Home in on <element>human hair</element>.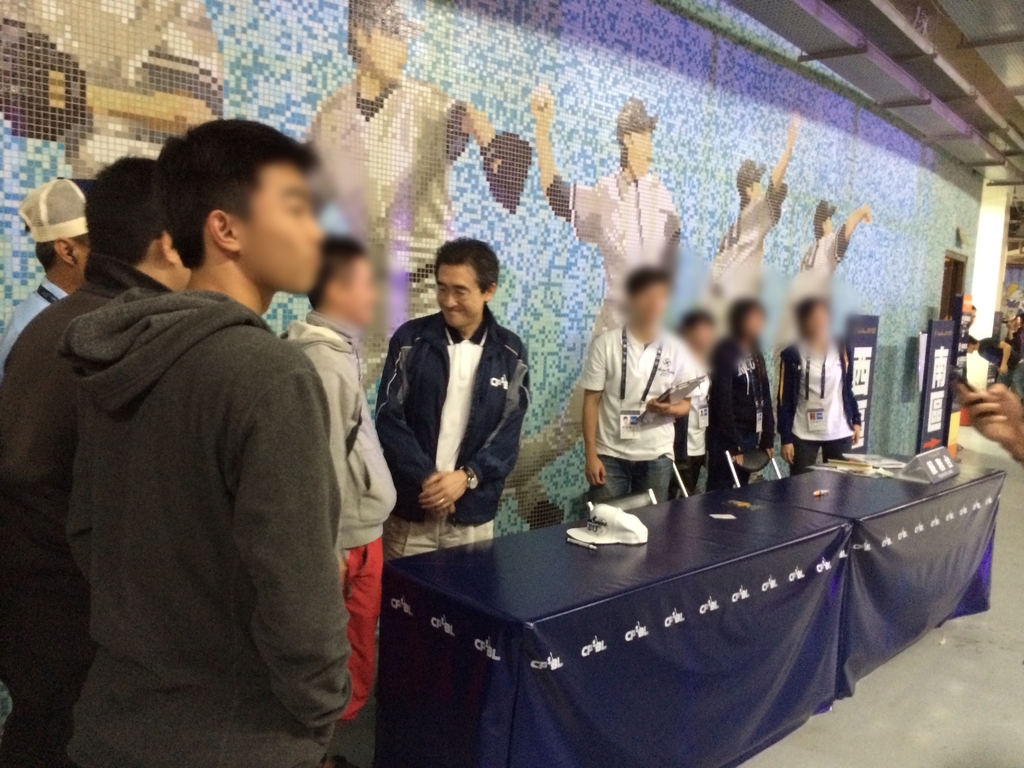
Homed in at left=127, top=125, right=333, bottom=282.
